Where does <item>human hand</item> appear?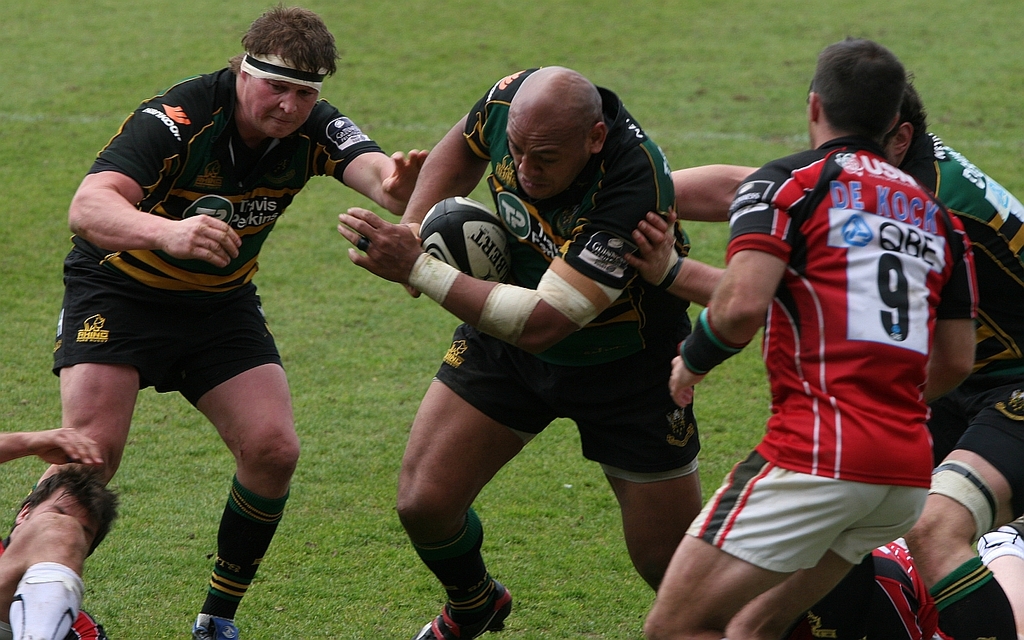
Appears at region(162, 213, 241, 274).
